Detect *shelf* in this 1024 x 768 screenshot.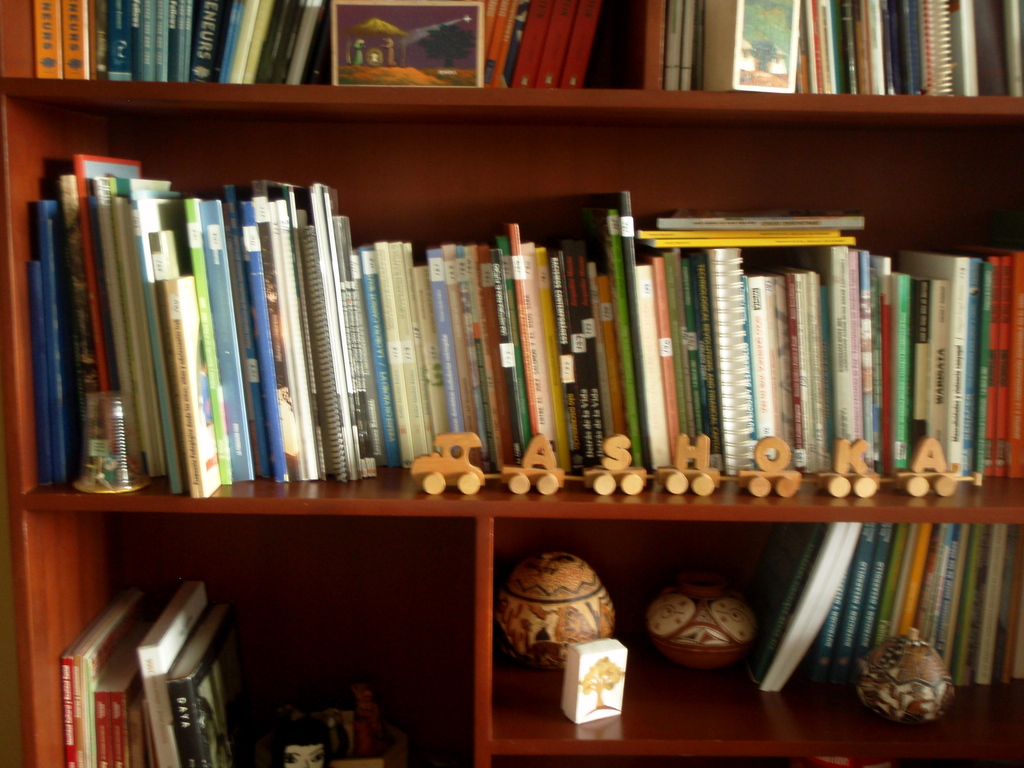
Detection: detection(0, 0, 1023, 767).
